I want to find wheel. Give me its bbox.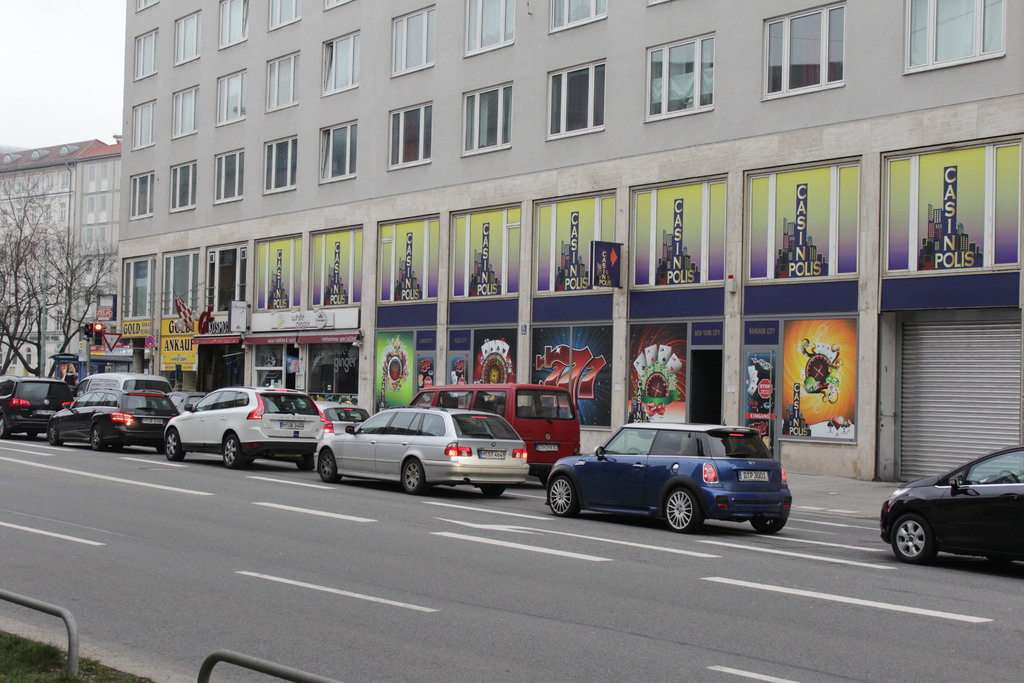
x1=481, y1=484, x2=504, y2=499.
